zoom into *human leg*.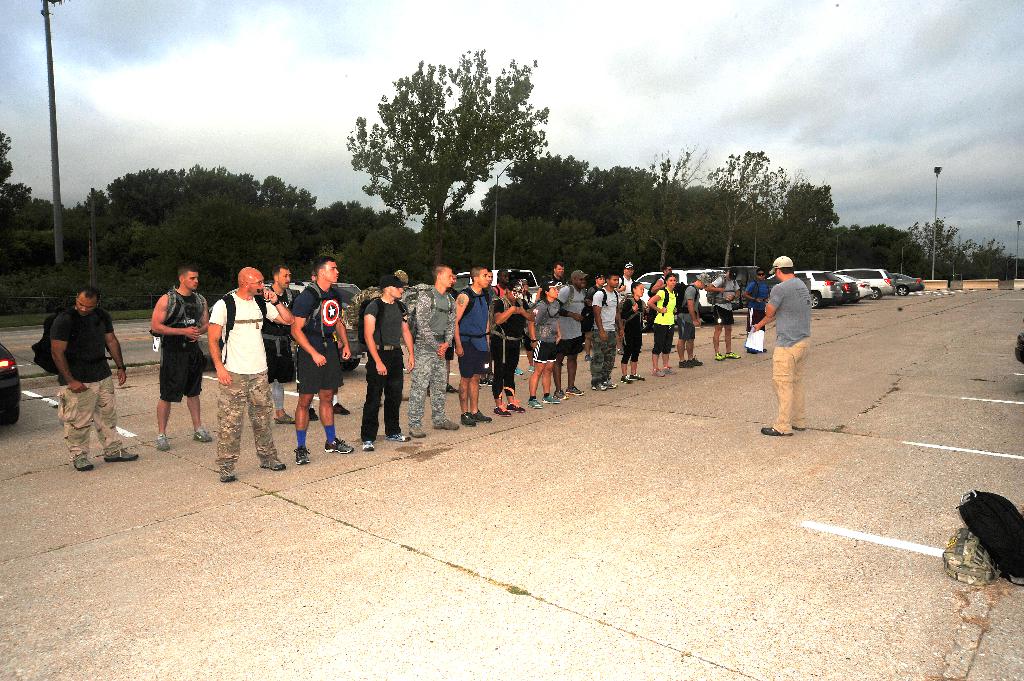
Zoom target: [left=296, top=390, right=311, bottom=472].
